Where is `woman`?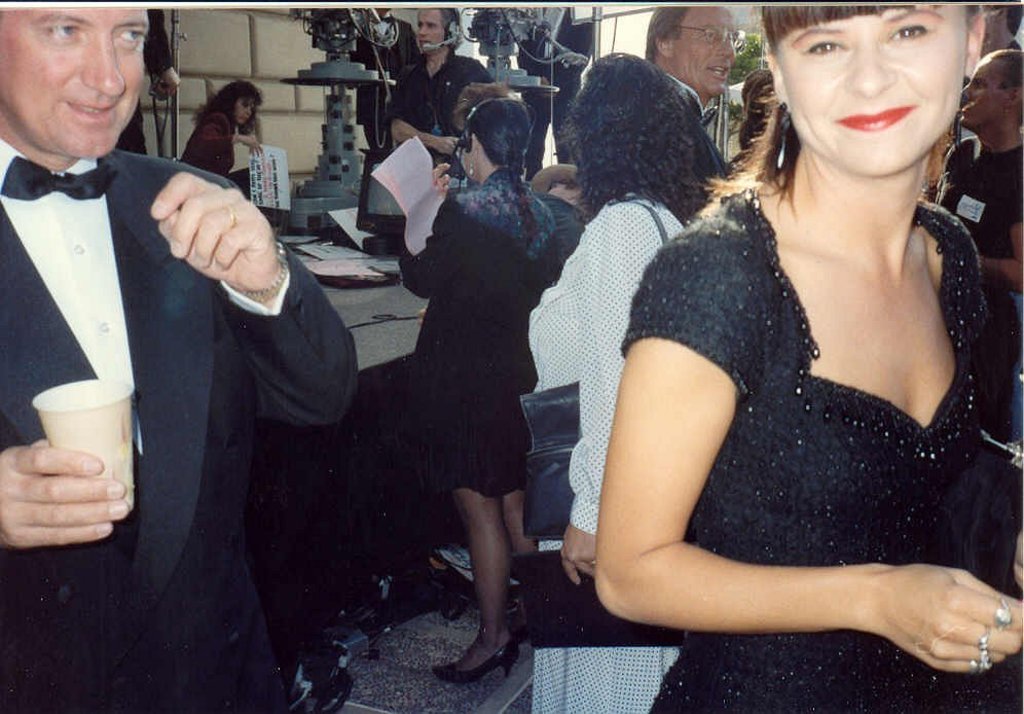
(396, 95, 563, 687).
